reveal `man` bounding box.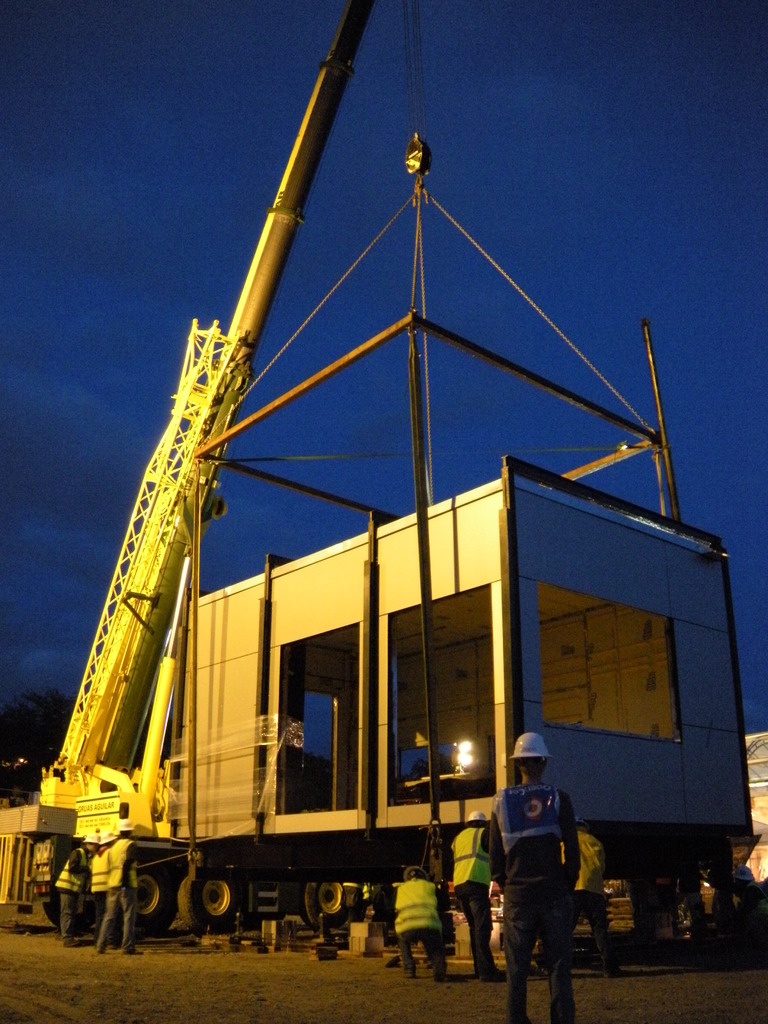
Revealed: [left=484, top=746, right=600, bottom=1011].
